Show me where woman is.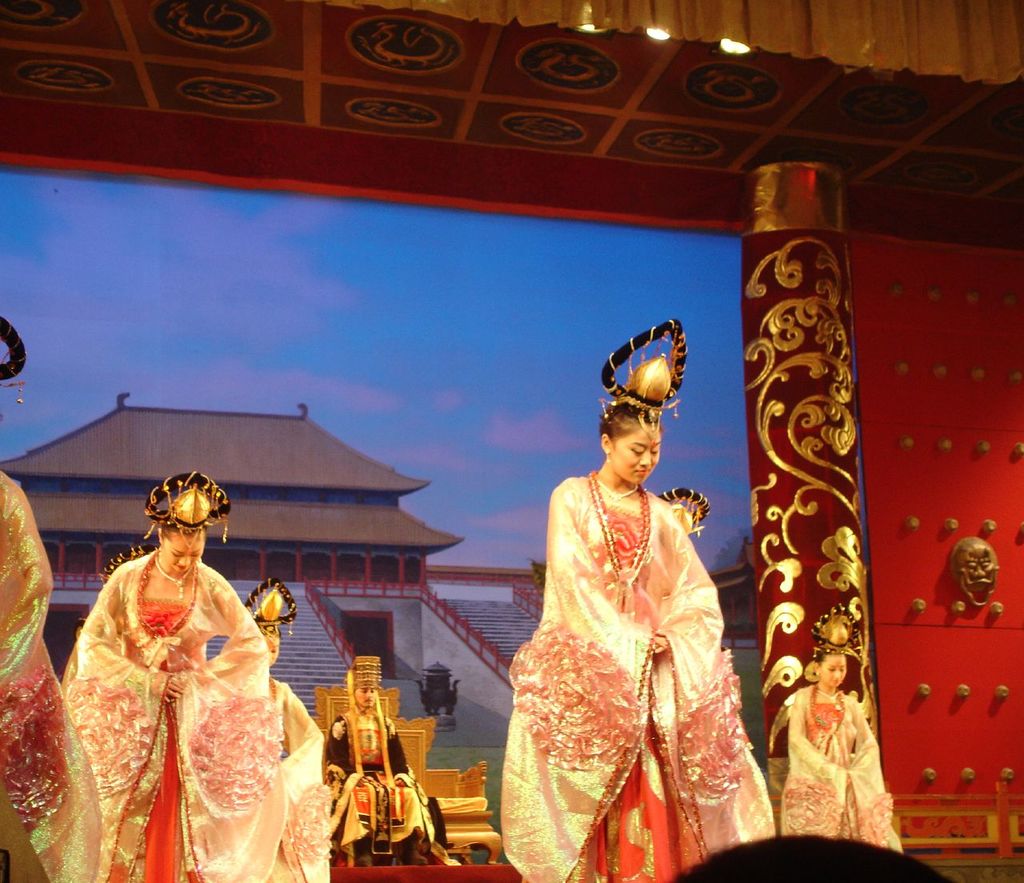
woman is at (494,407,771,882).
